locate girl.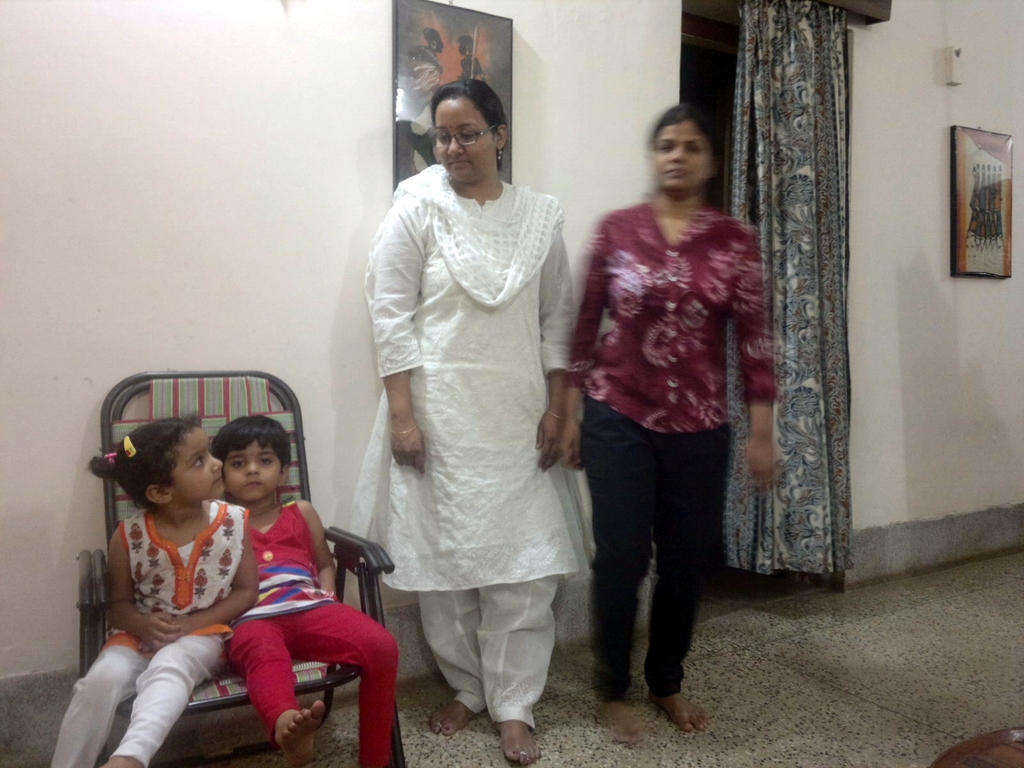
Bounding box: locate(48, 413, 259, 767).
